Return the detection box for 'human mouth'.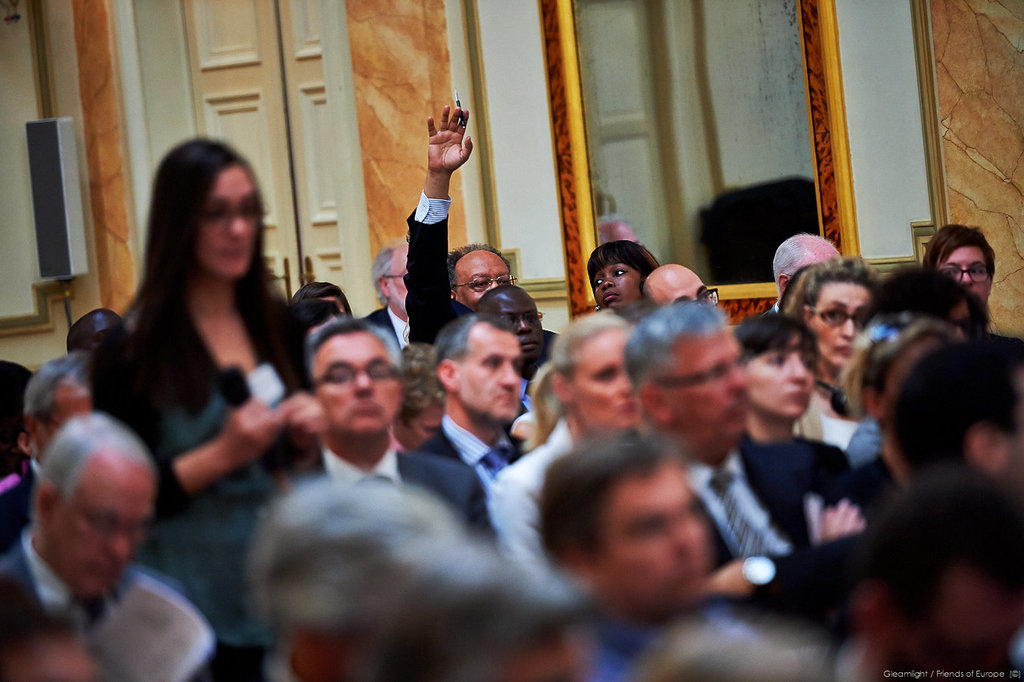
[604,292,618,301].
